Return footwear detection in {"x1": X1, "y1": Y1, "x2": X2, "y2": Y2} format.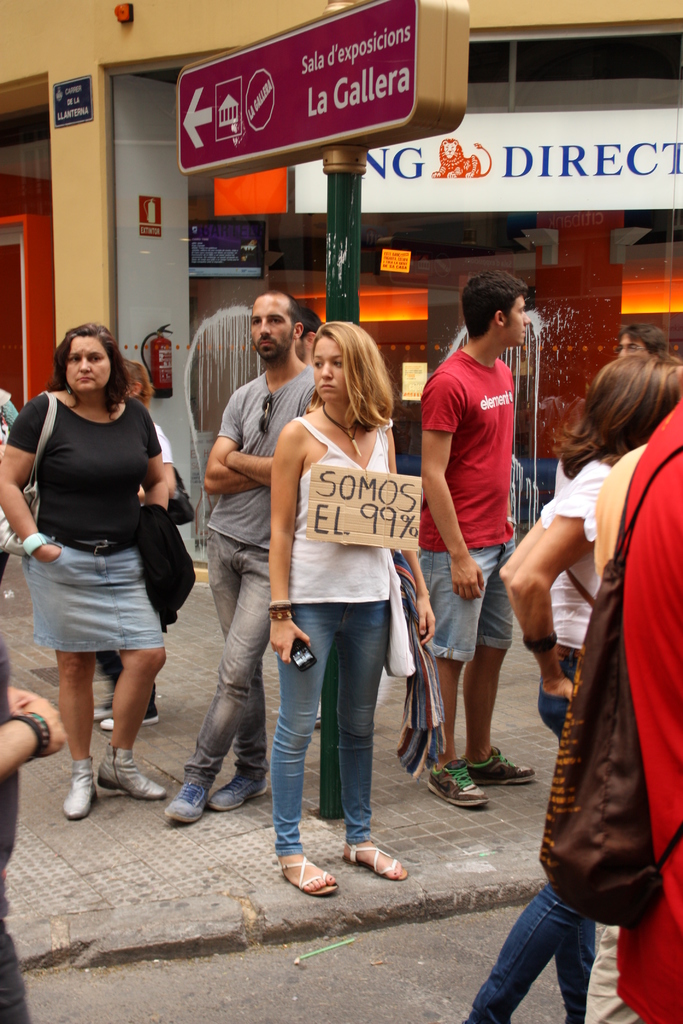
{"x1": 98, "y1": 741, "x2": 167, "y2": 799}.
